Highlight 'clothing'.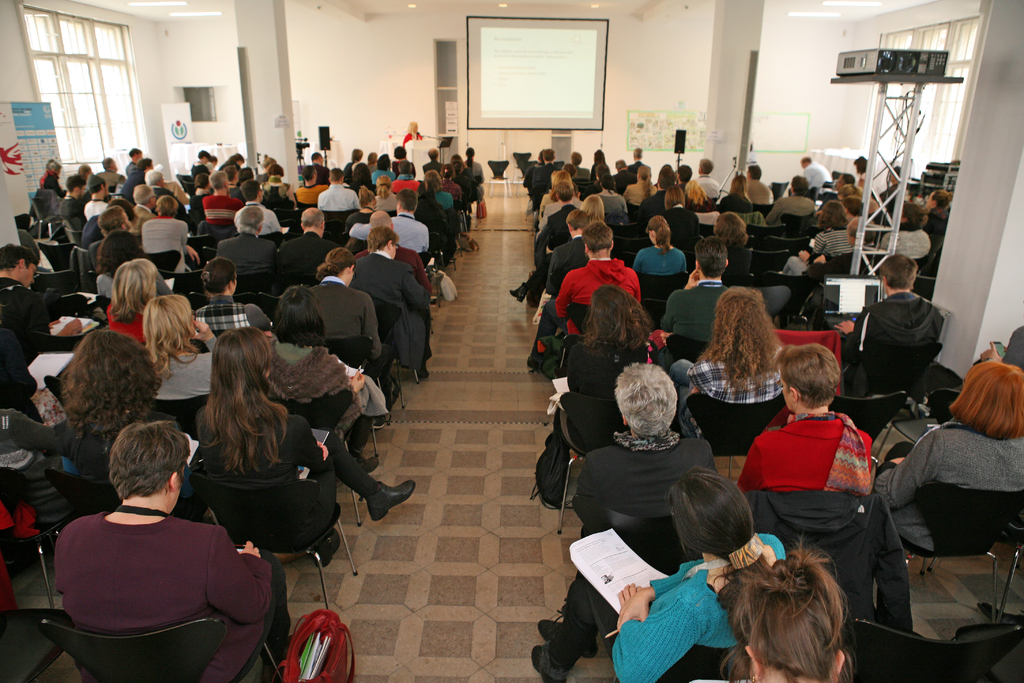
Highlighted region: rect(660, 203, 702, 254).
